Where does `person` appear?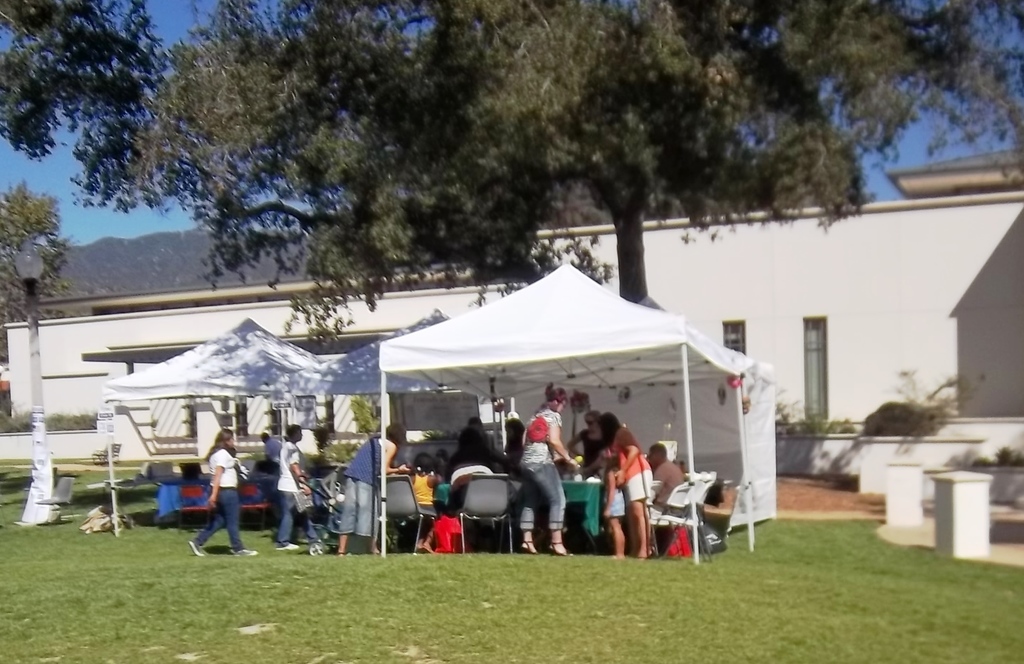
Appears at bbox(596, 452, 626, 562).
